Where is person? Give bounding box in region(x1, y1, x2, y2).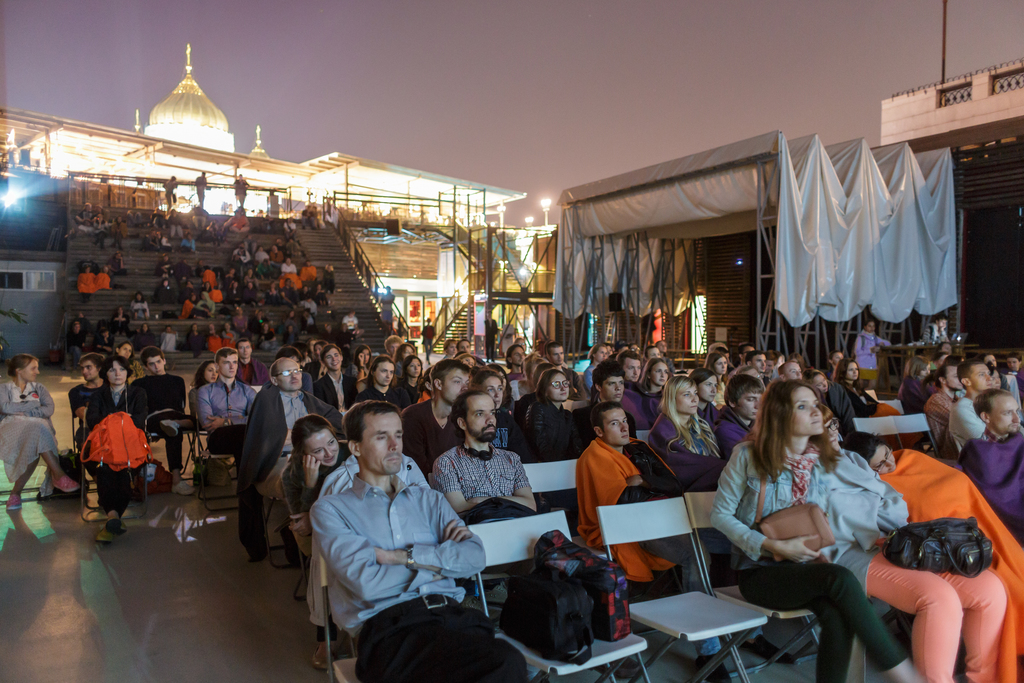
region(805, 367, 855, 438).
